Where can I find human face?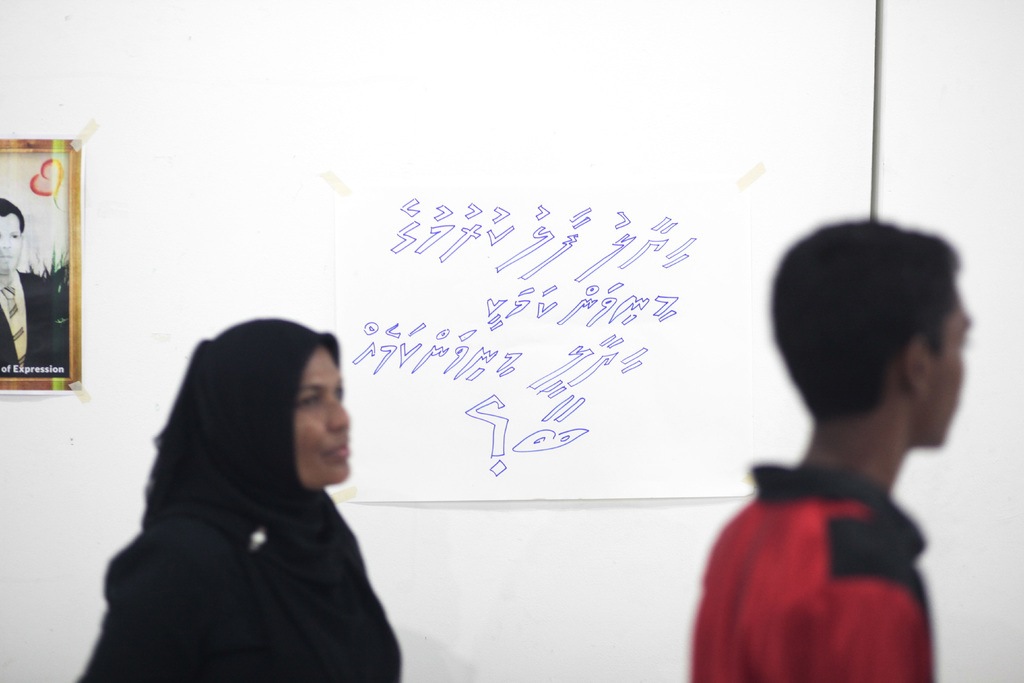
You can find it at pyautogui.locateOnScreen(294, 343, 349, 490).
